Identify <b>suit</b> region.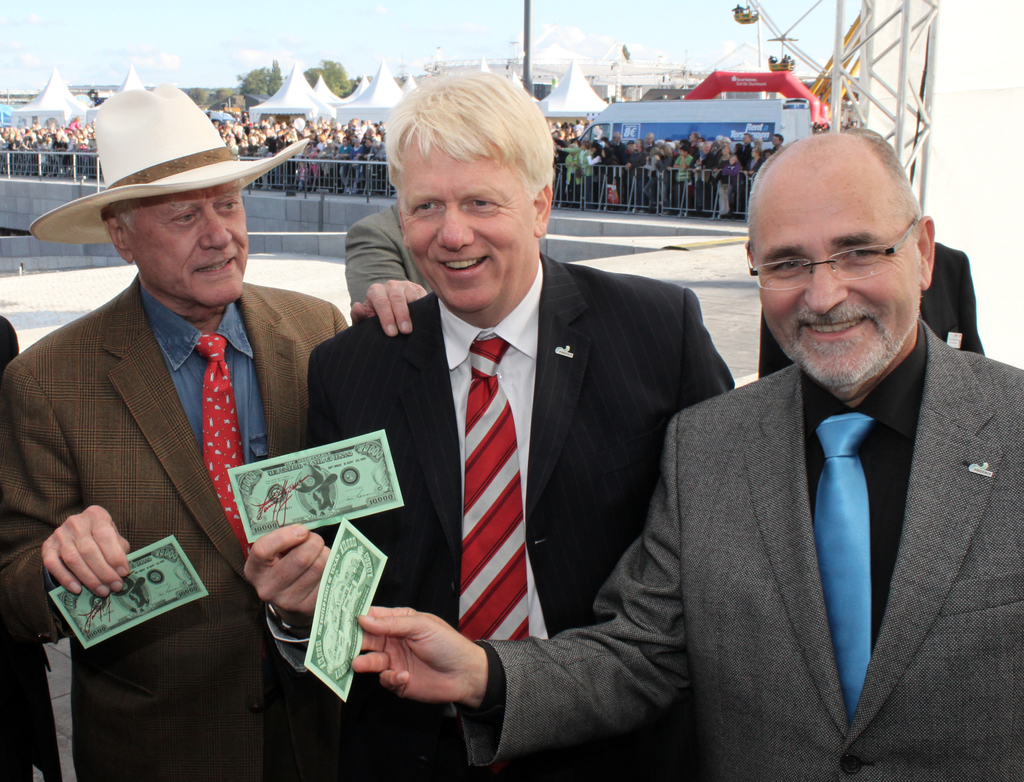
Region: <region>0, 269, 353, 781</region>.
